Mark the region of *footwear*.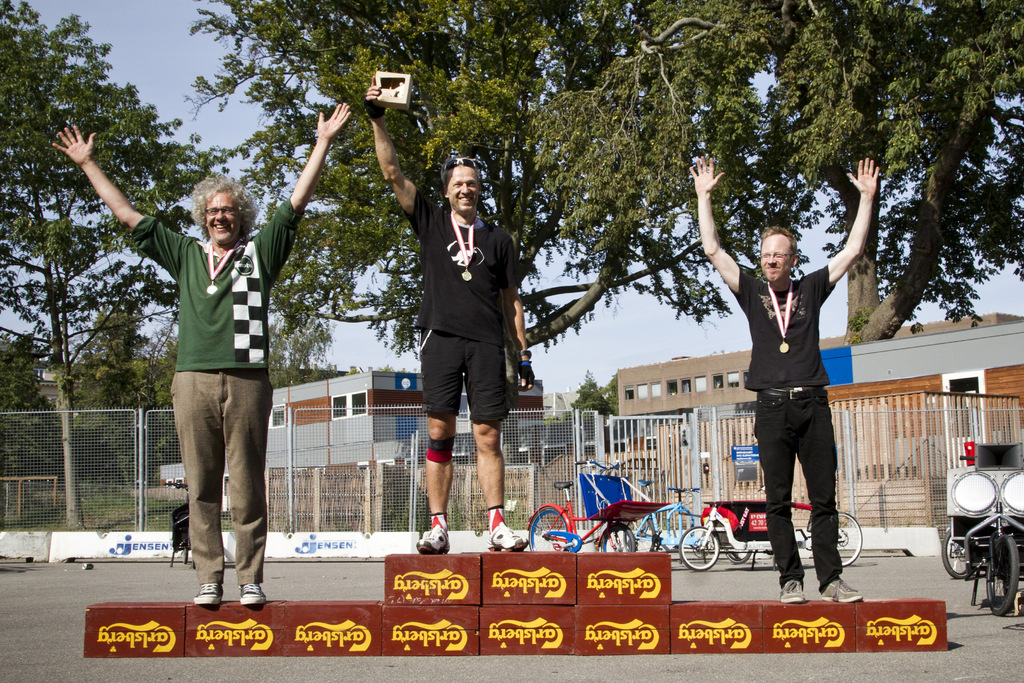
Region: box=[238, 578, 264, 604].
